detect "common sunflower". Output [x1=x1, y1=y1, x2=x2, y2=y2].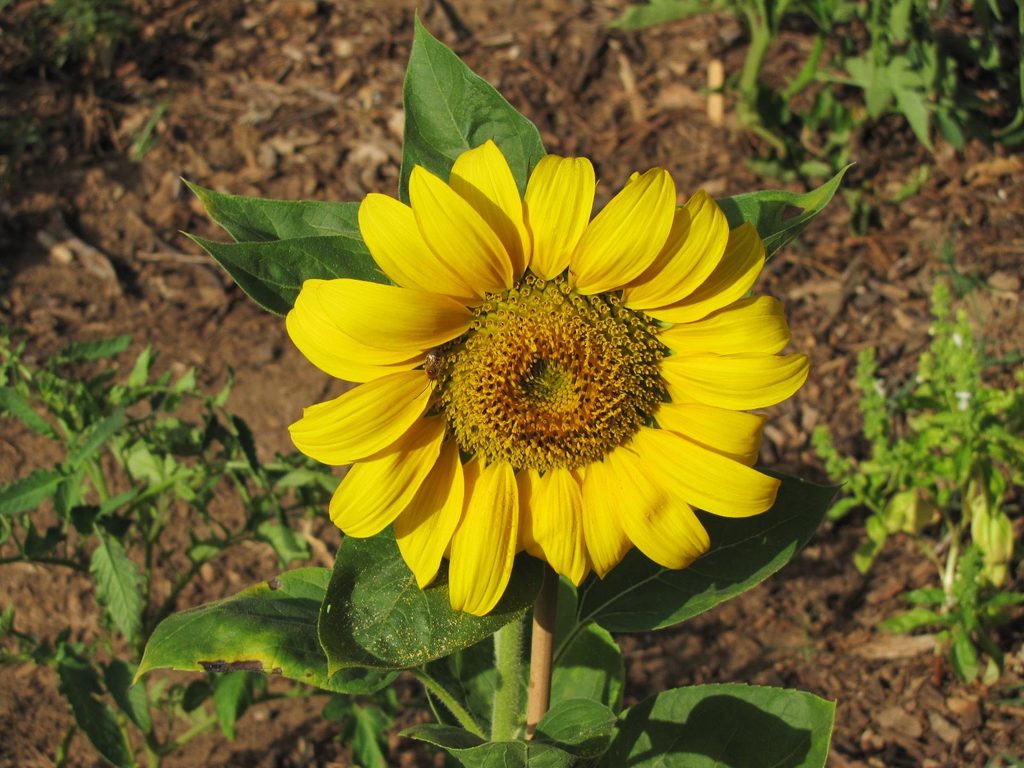
[x1=283, y1=140, x2=799, y2=621].
